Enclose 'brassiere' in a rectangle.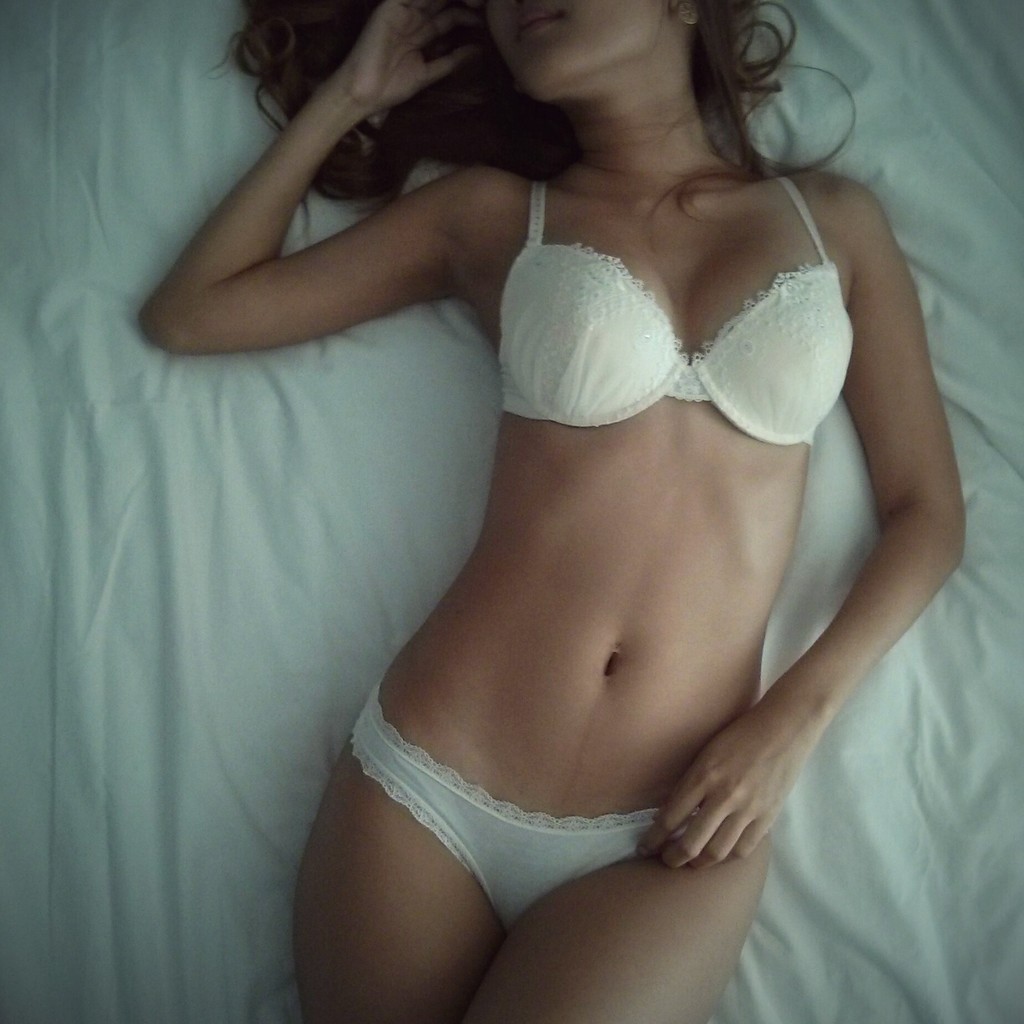
region(491, 163, 851, 448).
